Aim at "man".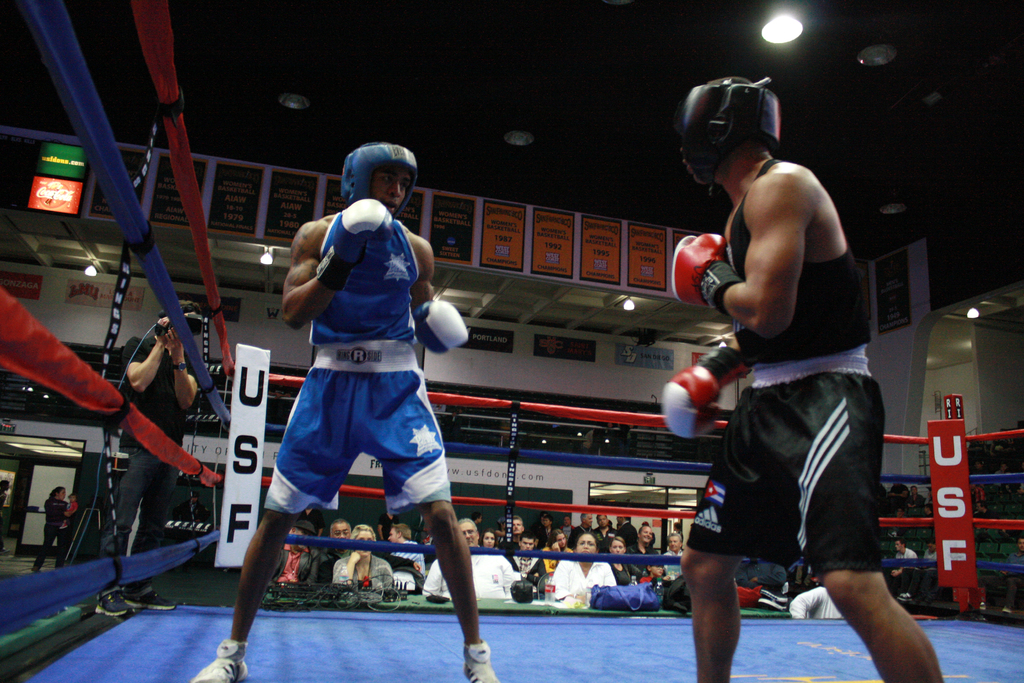
Aimed at [187, 140, 497, 682].
